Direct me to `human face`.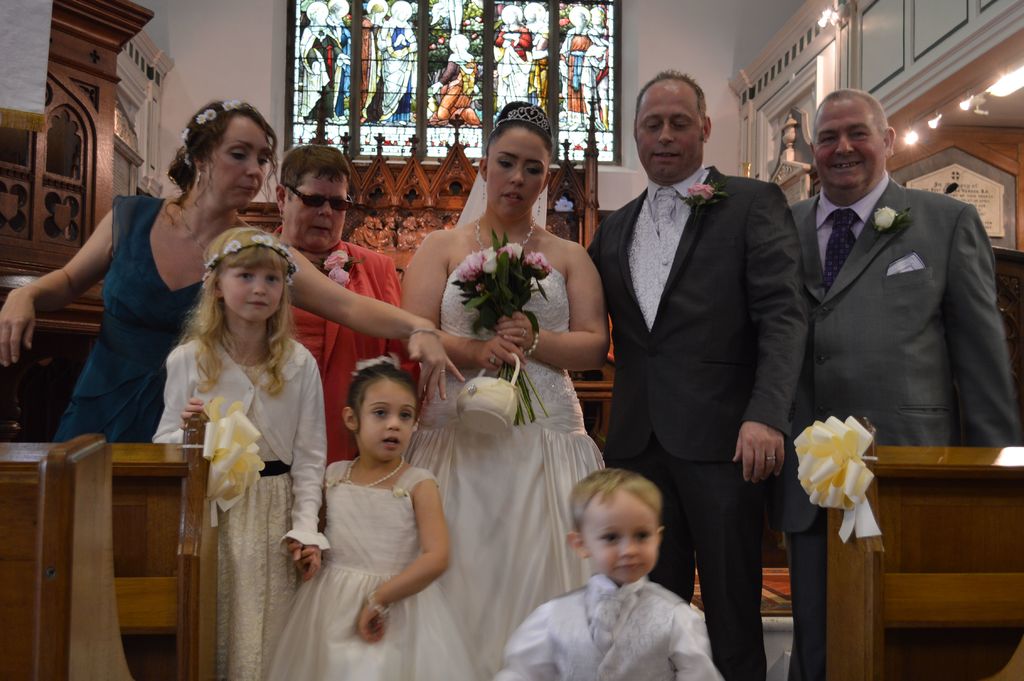
Direction: x1=813, y1=104, x2=888, y2=190.
